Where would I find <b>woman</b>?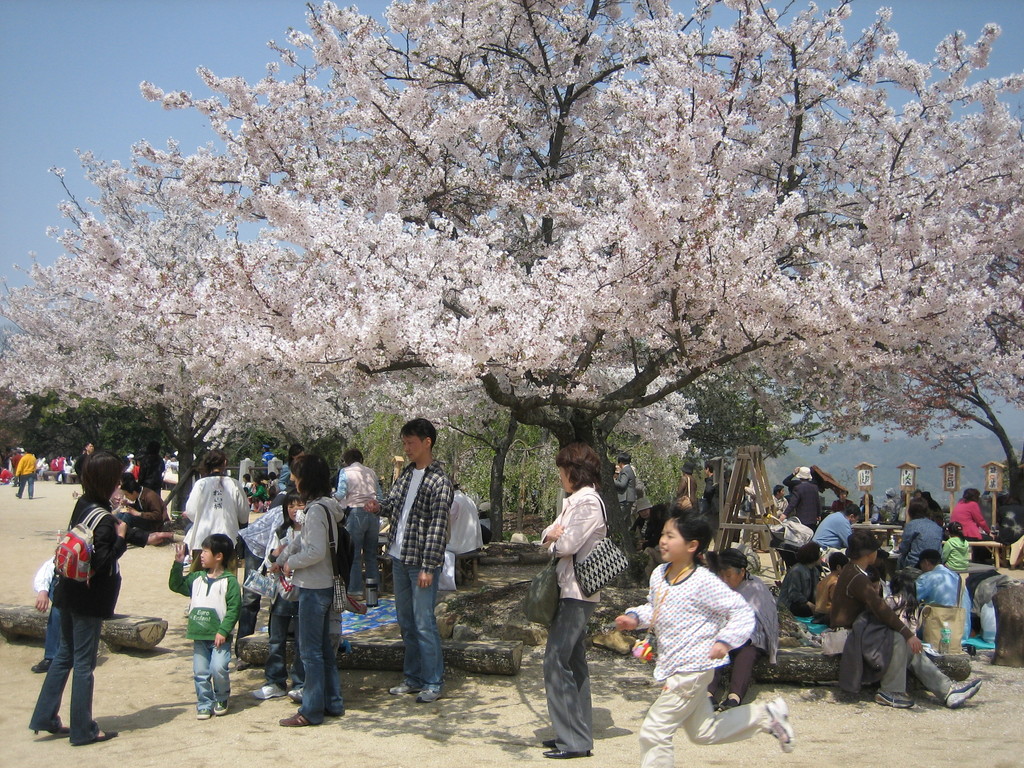
At select_region(20, 450, 130, 755).
